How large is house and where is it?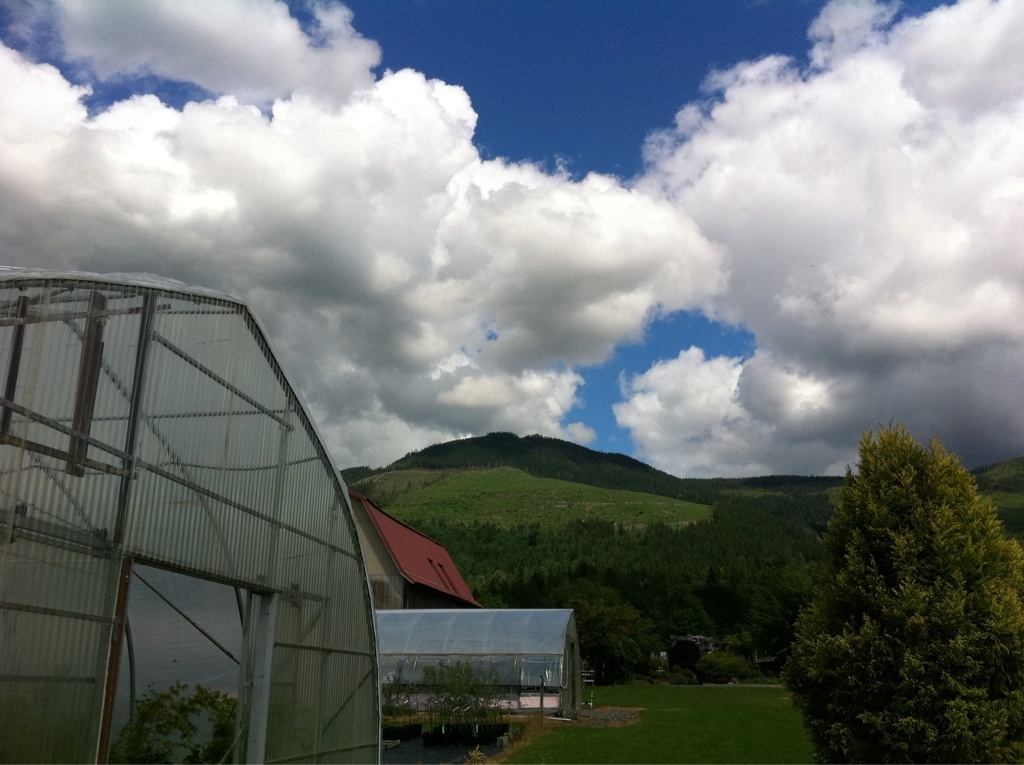
Bounding box: Rect(376, 608, 600, 762).
